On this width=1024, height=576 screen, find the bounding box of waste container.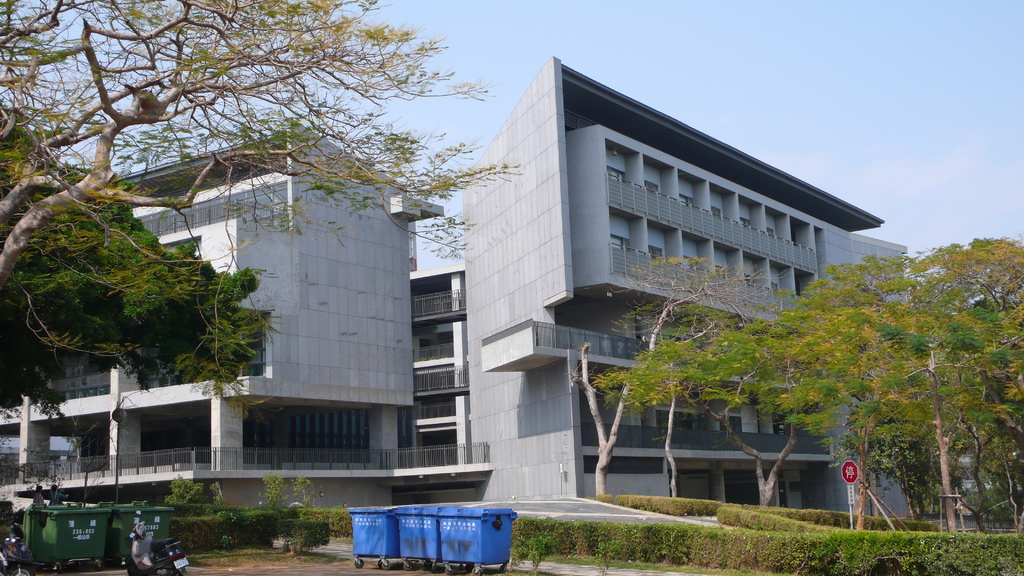
Bounding box: crop(336, 502, 502, 575).
